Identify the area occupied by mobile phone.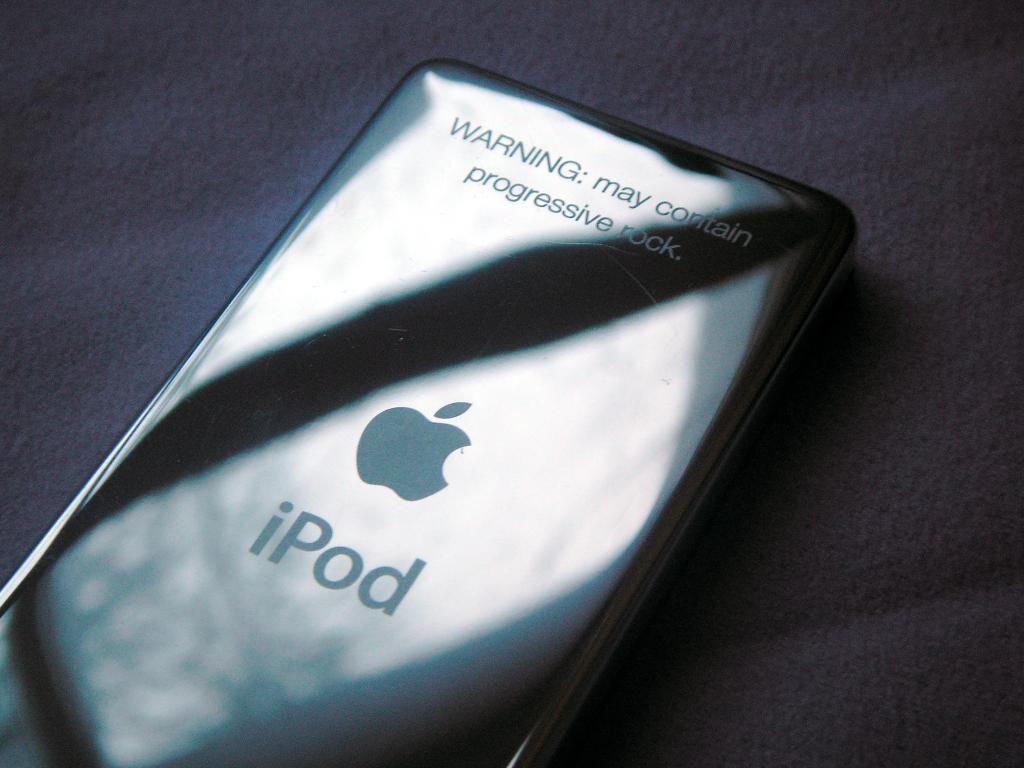
Area: <bbox>32, 66, 916, 767</bbox>.
